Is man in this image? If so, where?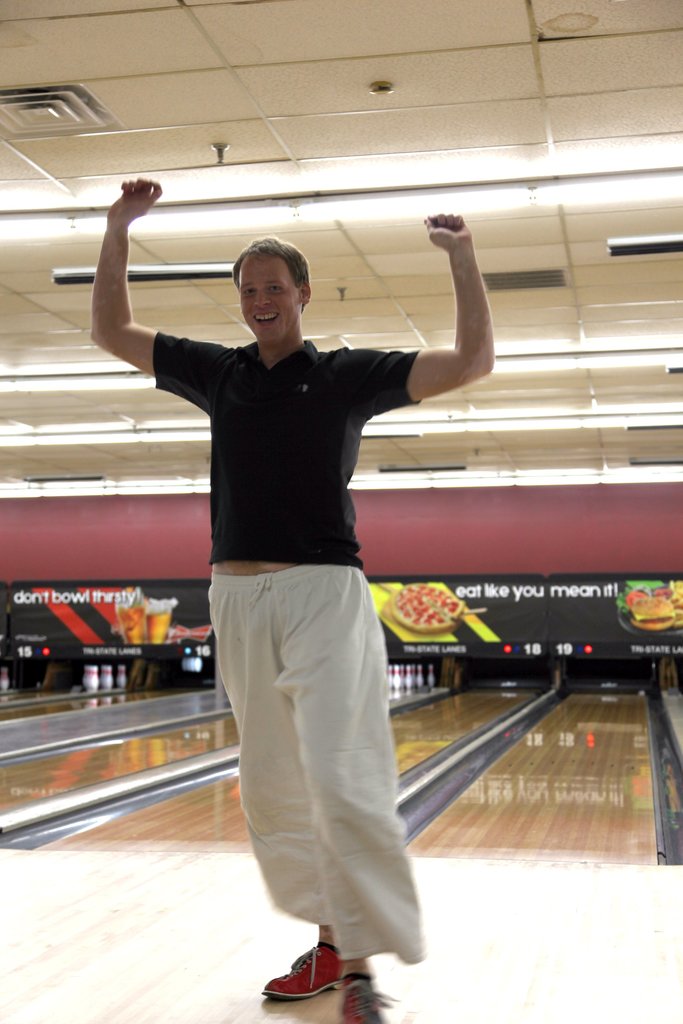
Yes, at x1=117 y1=189 x2=486 y2=932.
